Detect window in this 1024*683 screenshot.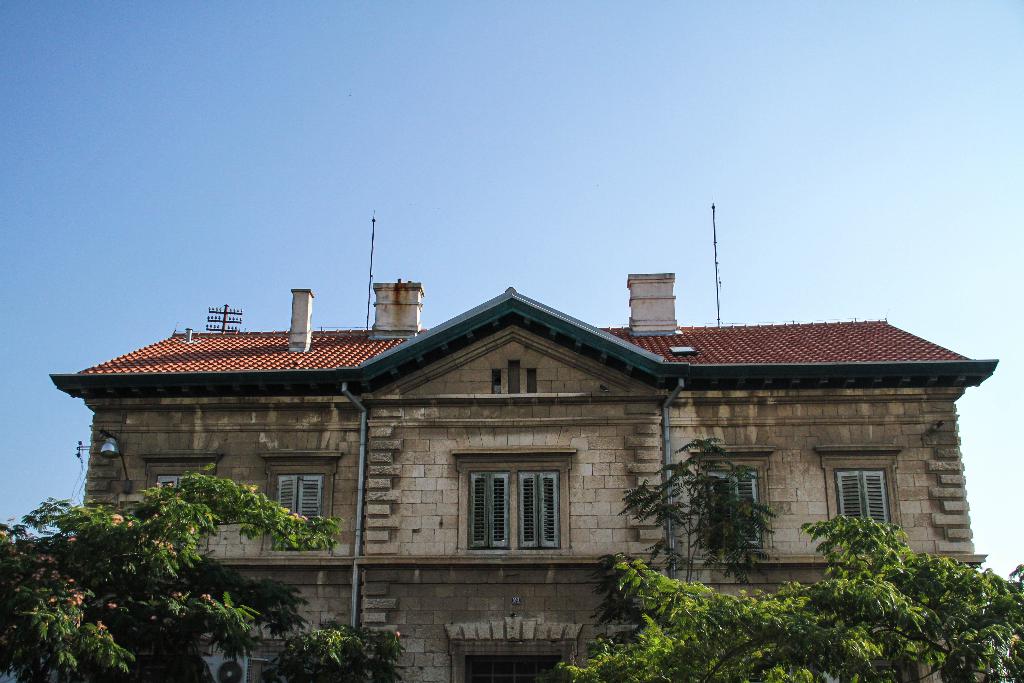
Detection: region(155, 481, 204, 554).
